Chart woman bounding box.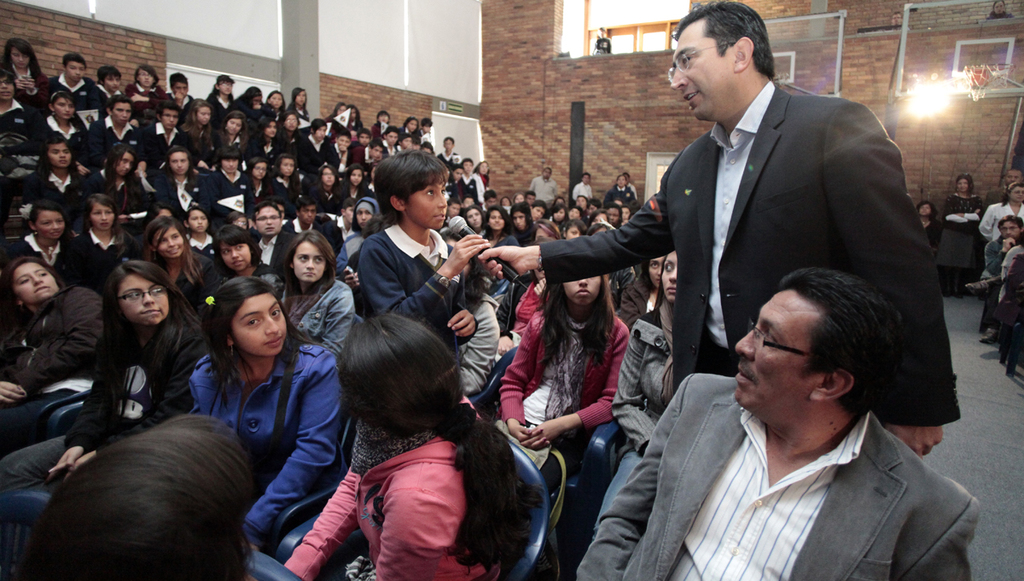
Charted: 593 242 688 548.
